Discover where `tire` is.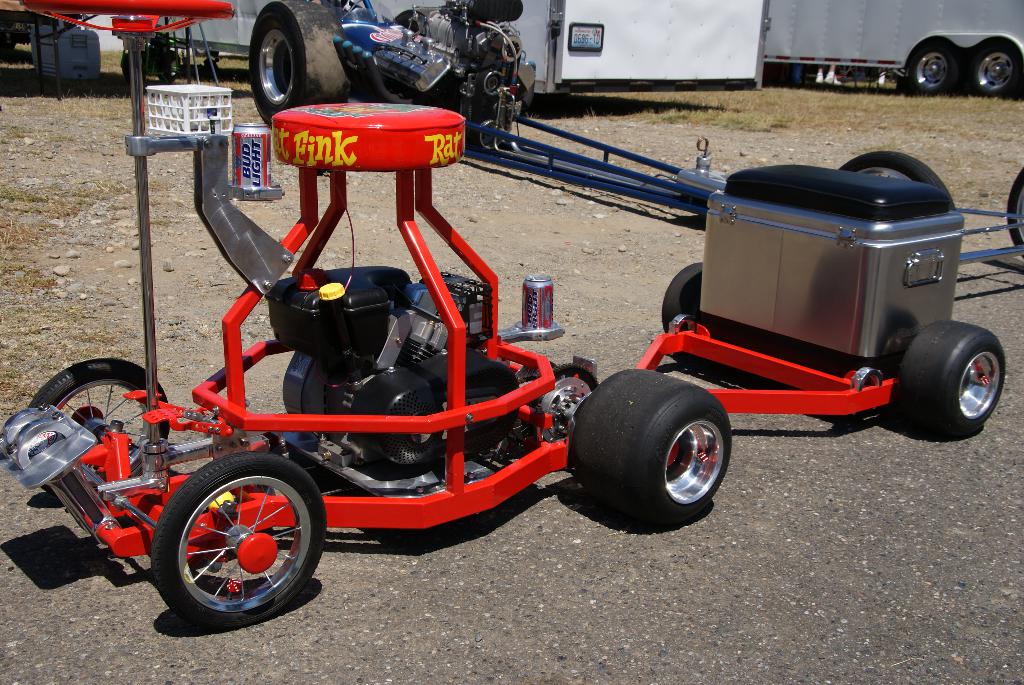
Discovered at x1=150 y1=453 x2=330 y2=624.
